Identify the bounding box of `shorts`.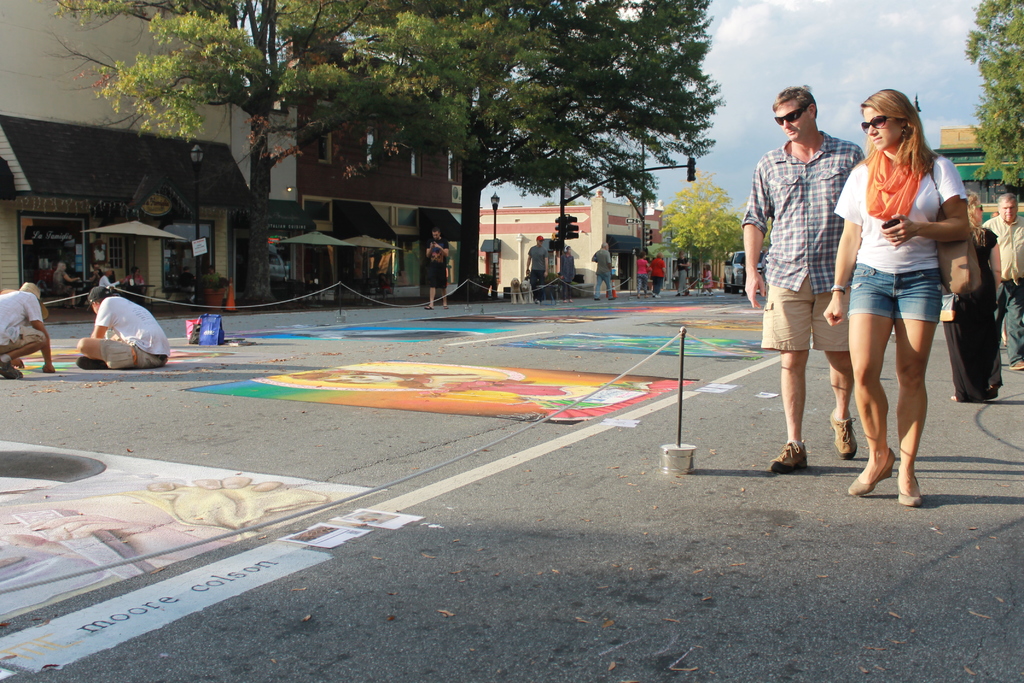
pyautogui.locateOnScreen(425, 266, 446, 288).
